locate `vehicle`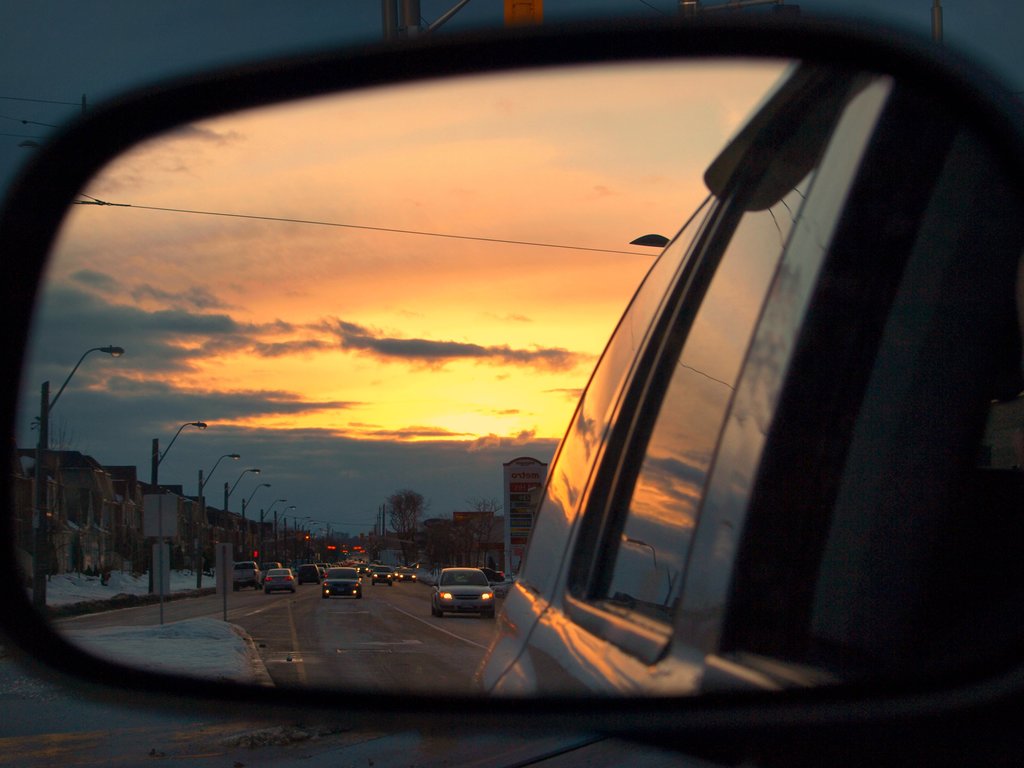
left=324, top=568, right=361, bottom=595
